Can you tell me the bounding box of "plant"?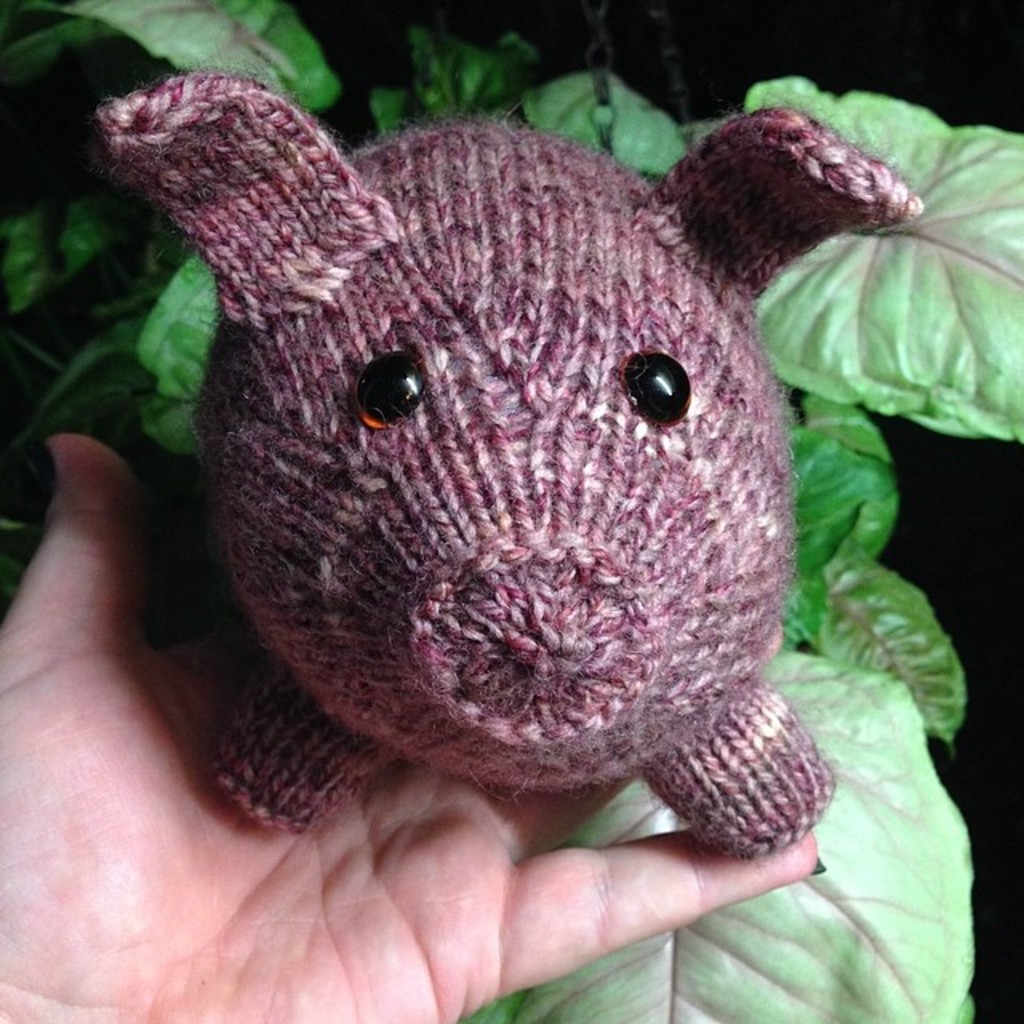
0:0:1022:1022.
